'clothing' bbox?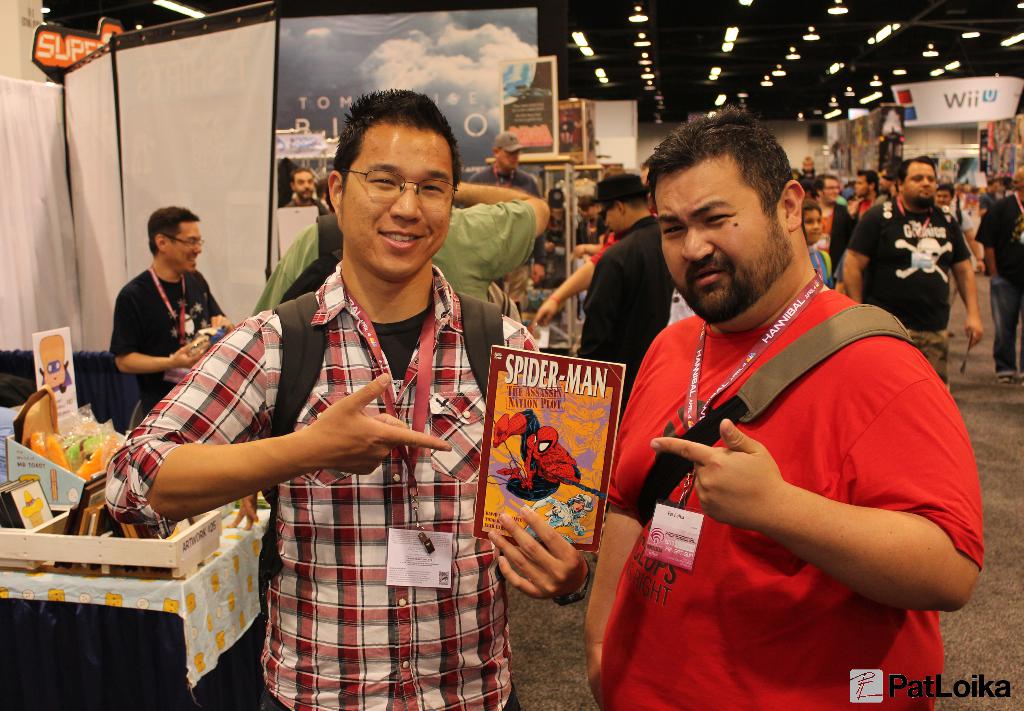
<region>811, 191, 858, 252</region>
